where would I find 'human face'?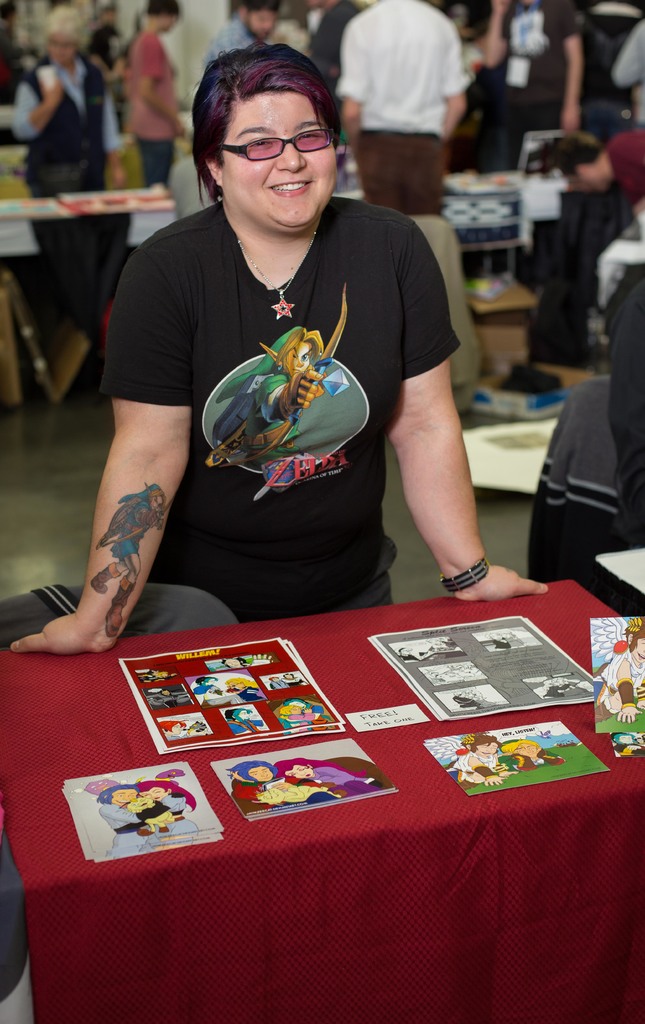
At 286,339,312,375.
